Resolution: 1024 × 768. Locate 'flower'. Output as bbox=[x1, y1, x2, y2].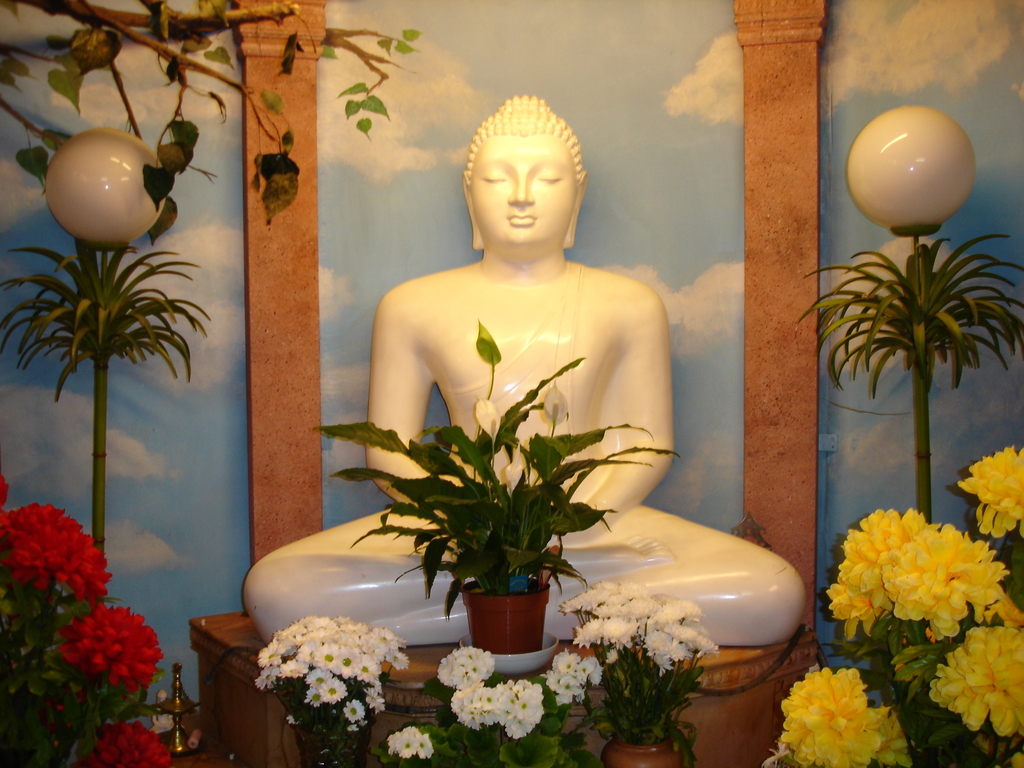
bbox=[870, 524, 1011, 637].
